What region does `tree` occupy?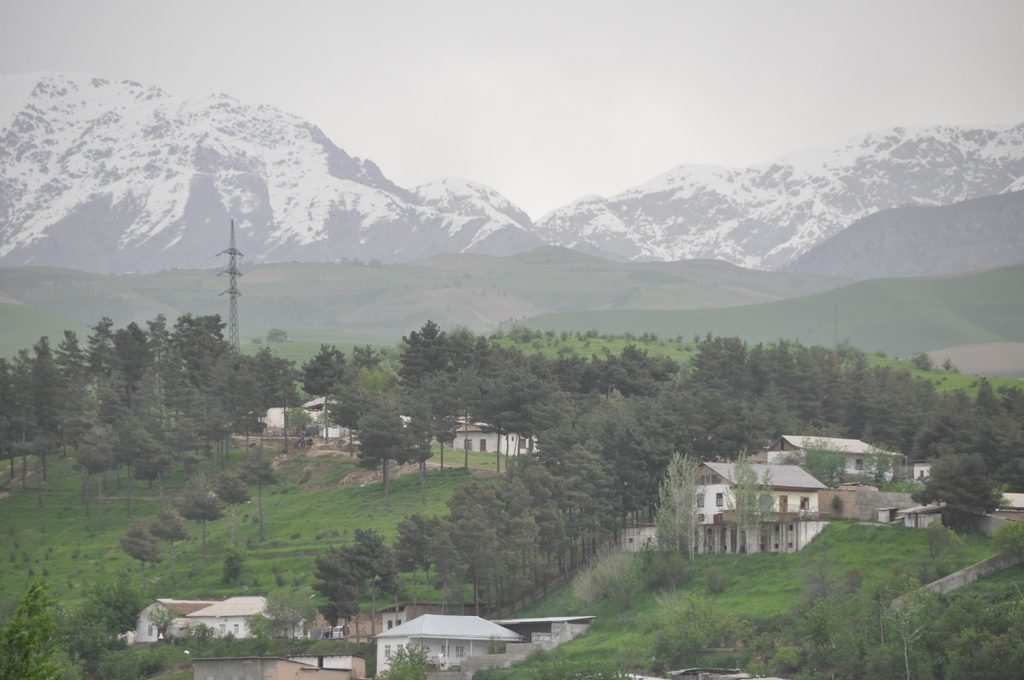
locate(210, 474, 251, 547).
